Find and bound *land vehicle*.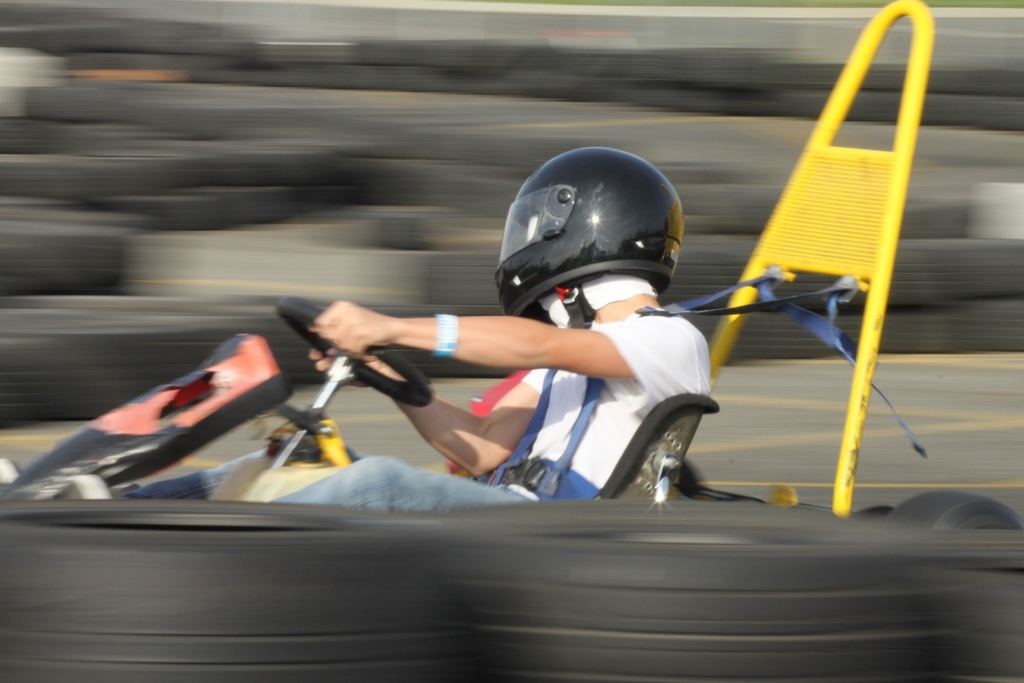
Bound: <bbox>0, 144, 1023, 682</bbox>.
